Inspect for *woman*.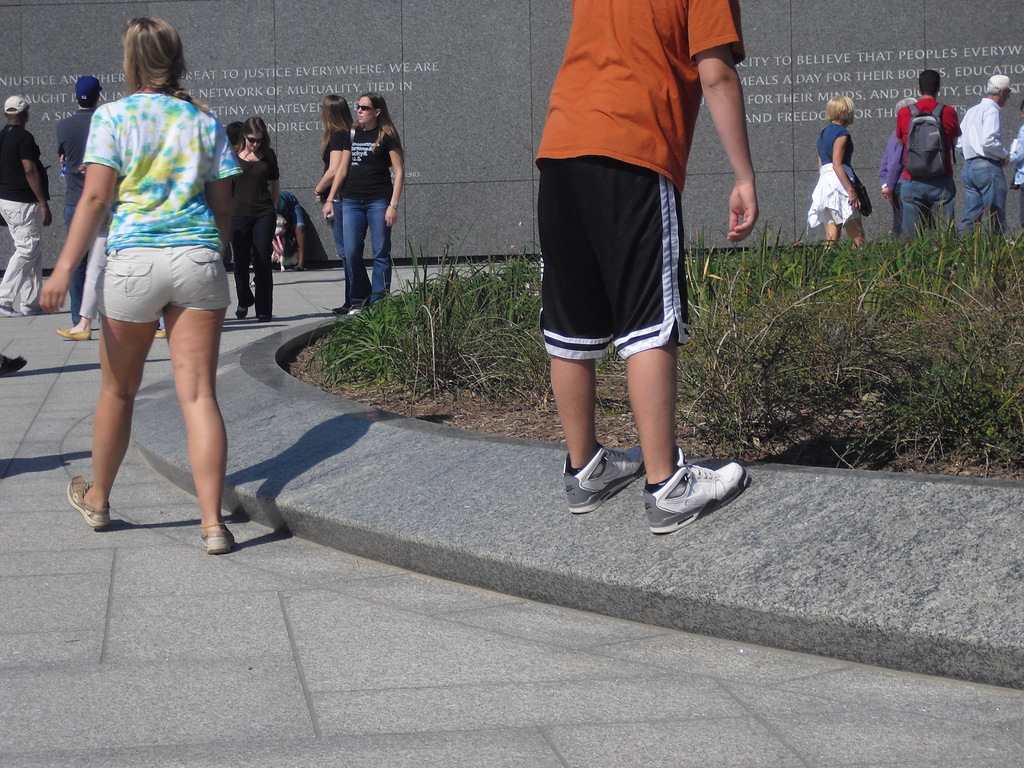
Inspection: bbox=[810, 95, 874, 260].
